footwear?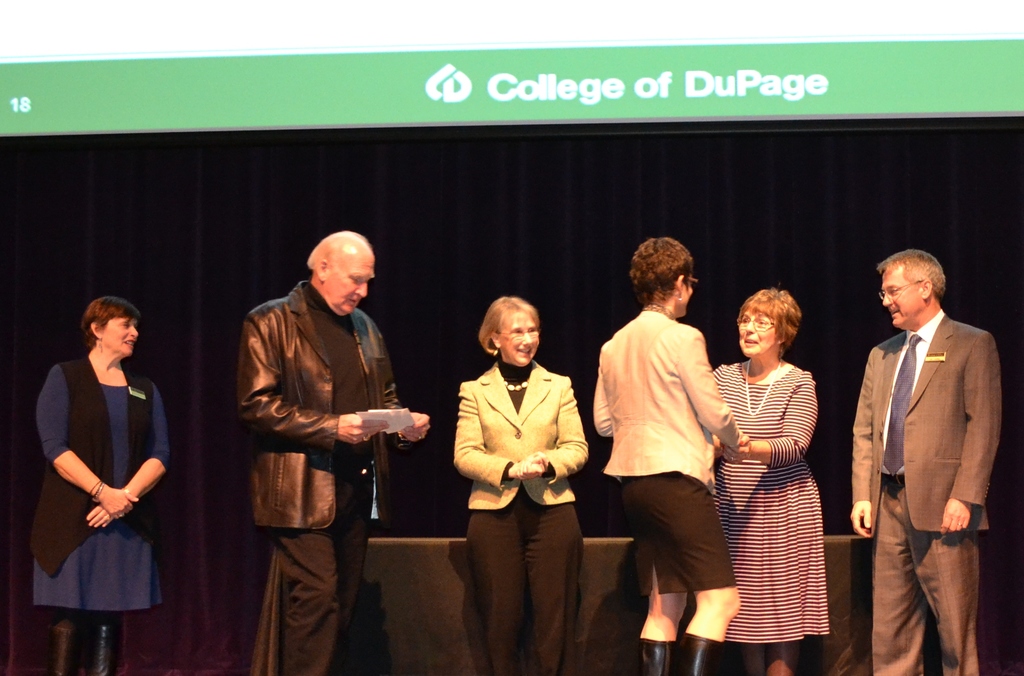
bbox(639, 638, 681, 675)
